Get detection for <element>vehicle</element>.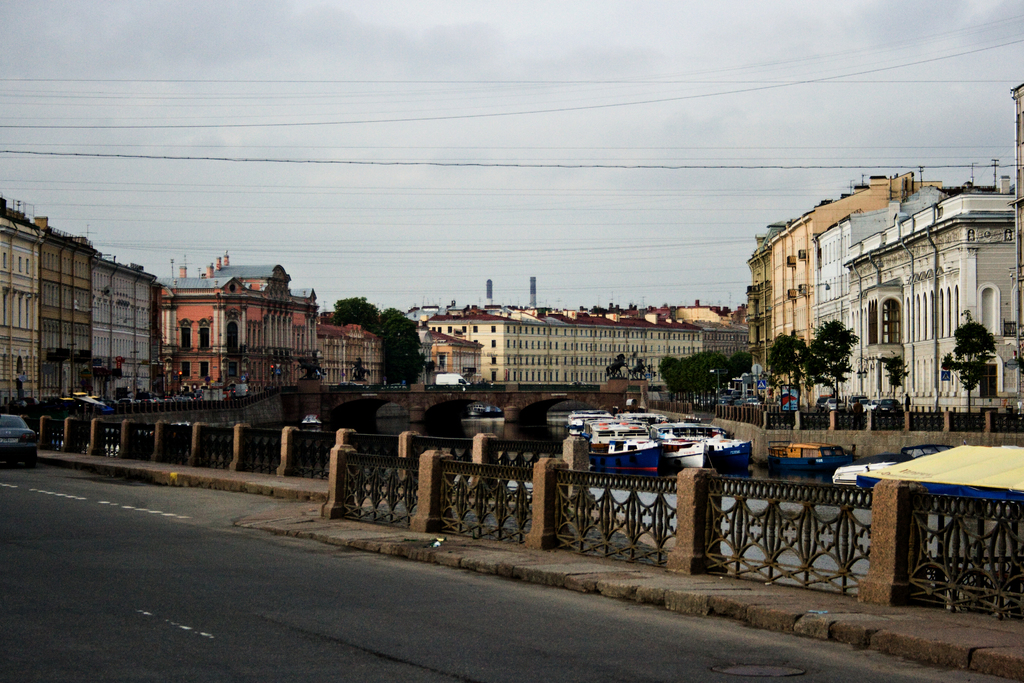
Detection: select_region(434, 372, 469, 384).
